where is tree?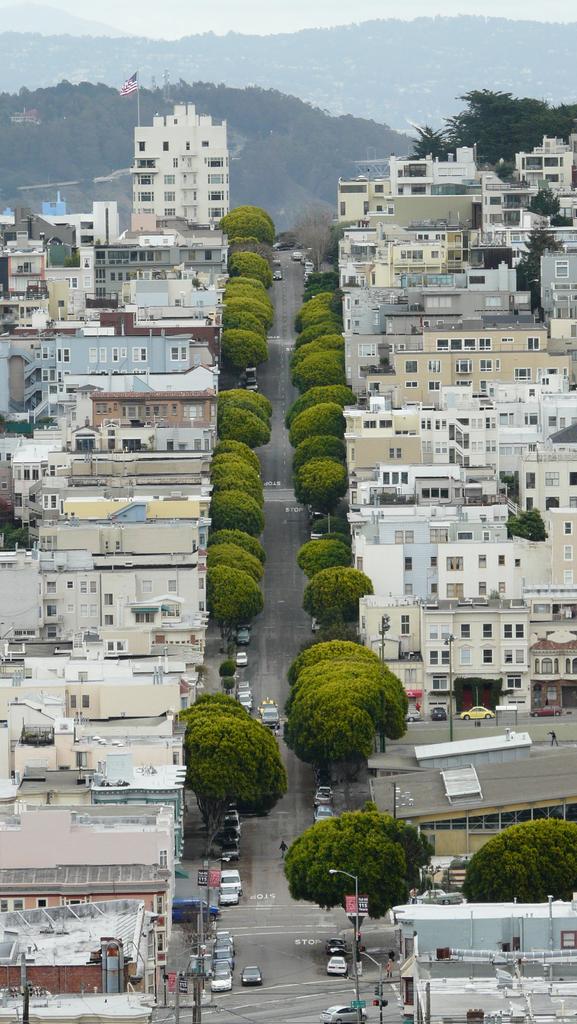
(left=222, top=399, right=272, bottom=455).
